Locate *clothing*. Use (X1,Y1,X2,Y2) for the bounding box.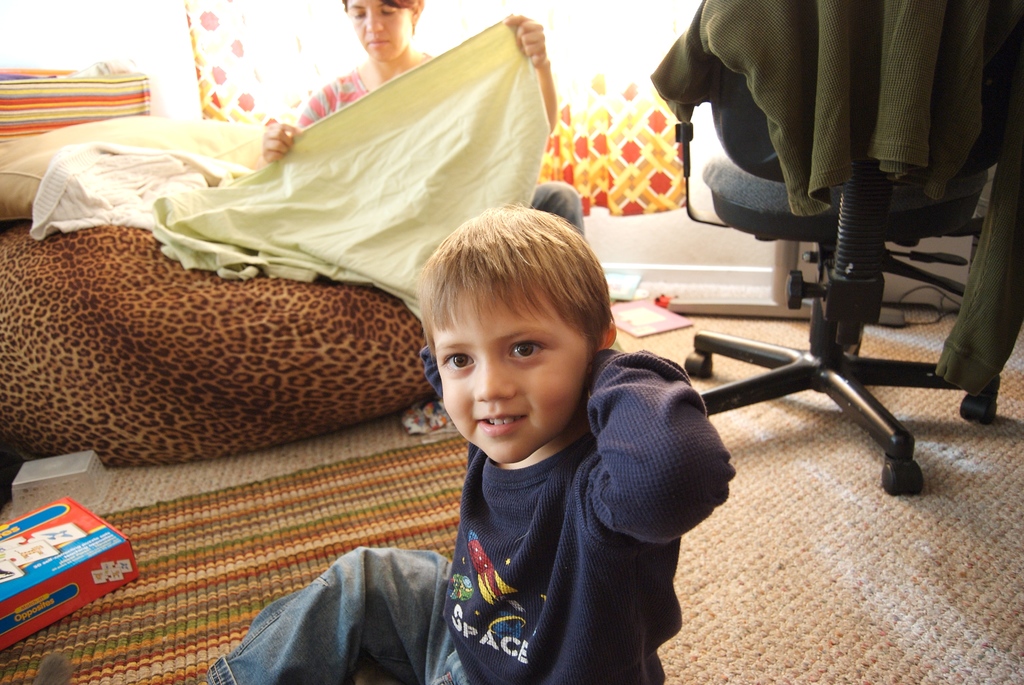
(292,65,589,242).
